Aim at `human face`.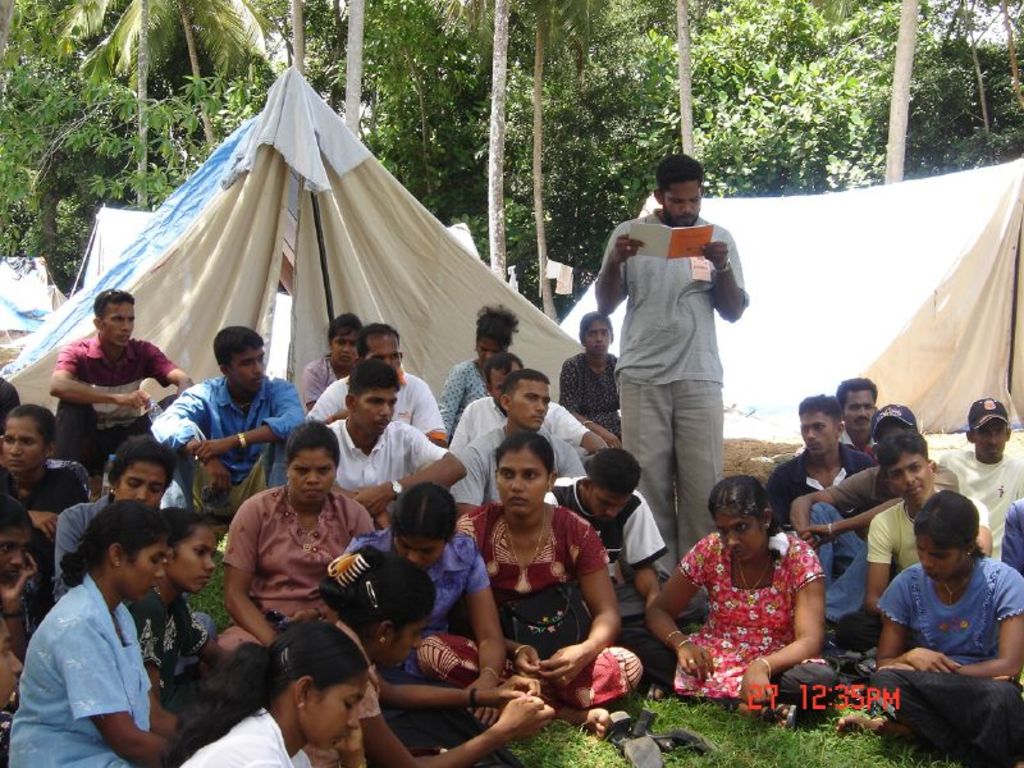
Aimed at Rect(166, 522, 214, 591).
